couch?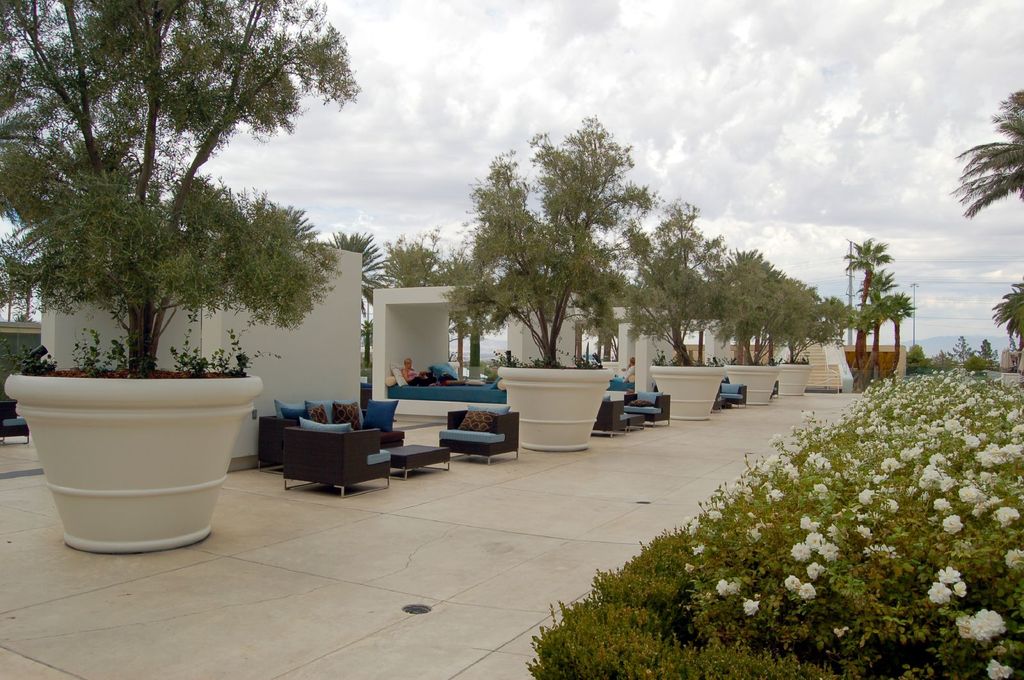
select_region(620, 392, 671, 427)
